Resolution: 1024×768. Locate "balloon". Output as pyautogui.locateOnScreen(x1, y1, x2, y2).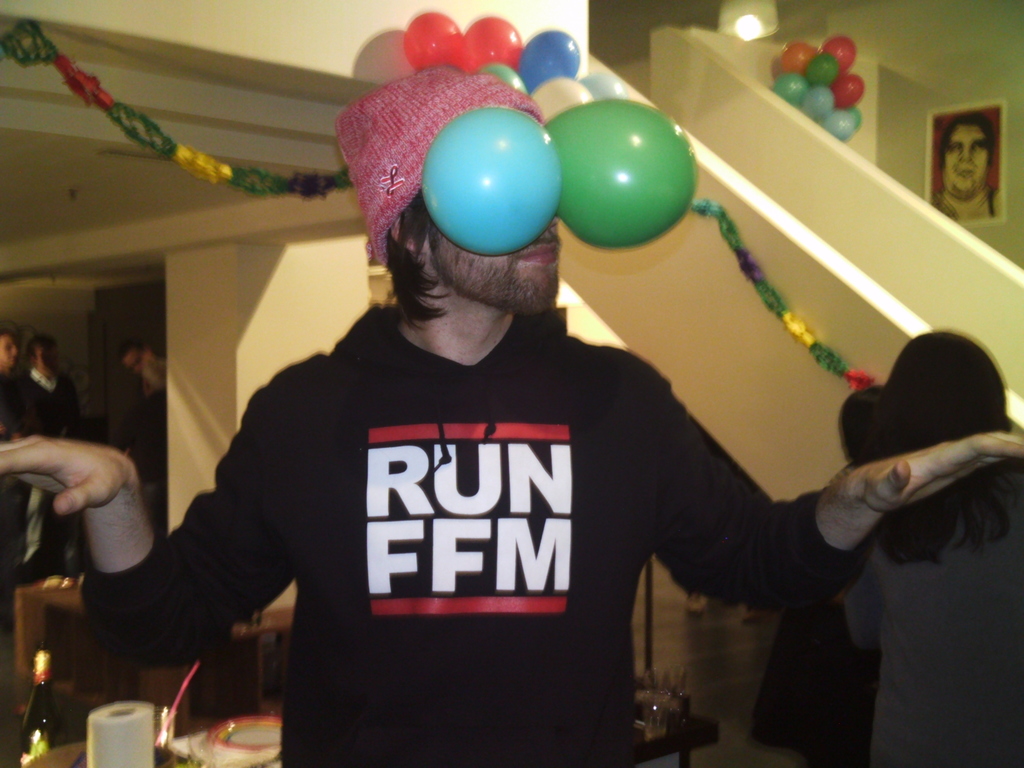
pyautogui.locateOnScreen(773, 72, 805, 107).
